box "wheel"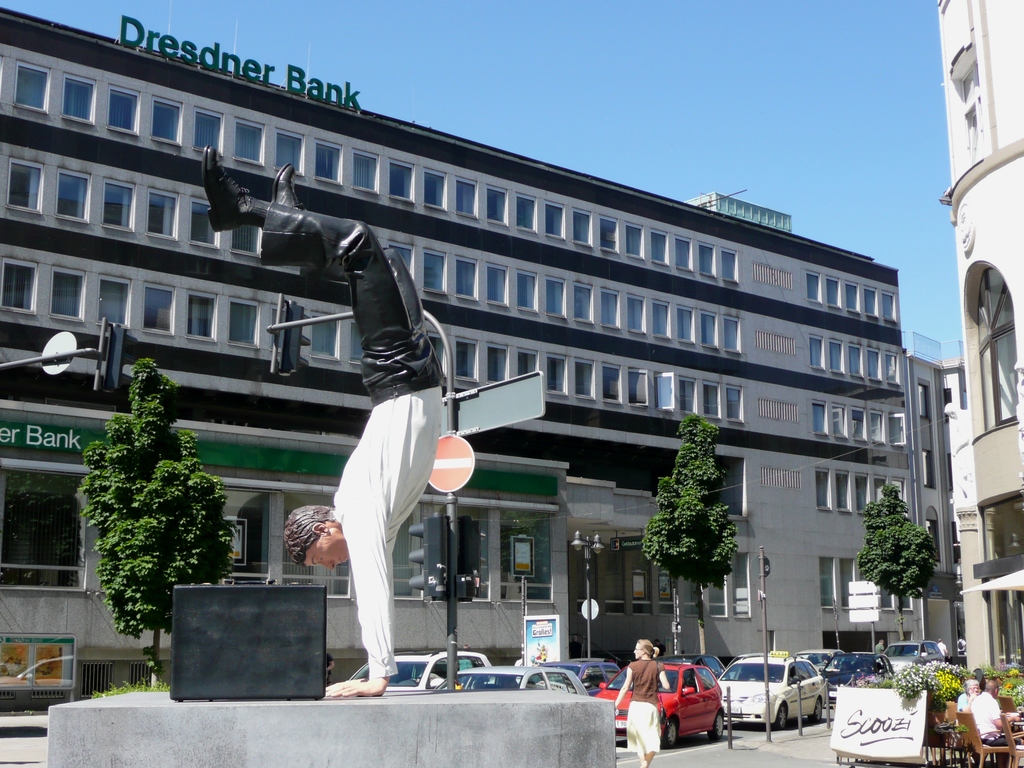
811:699:822:723
